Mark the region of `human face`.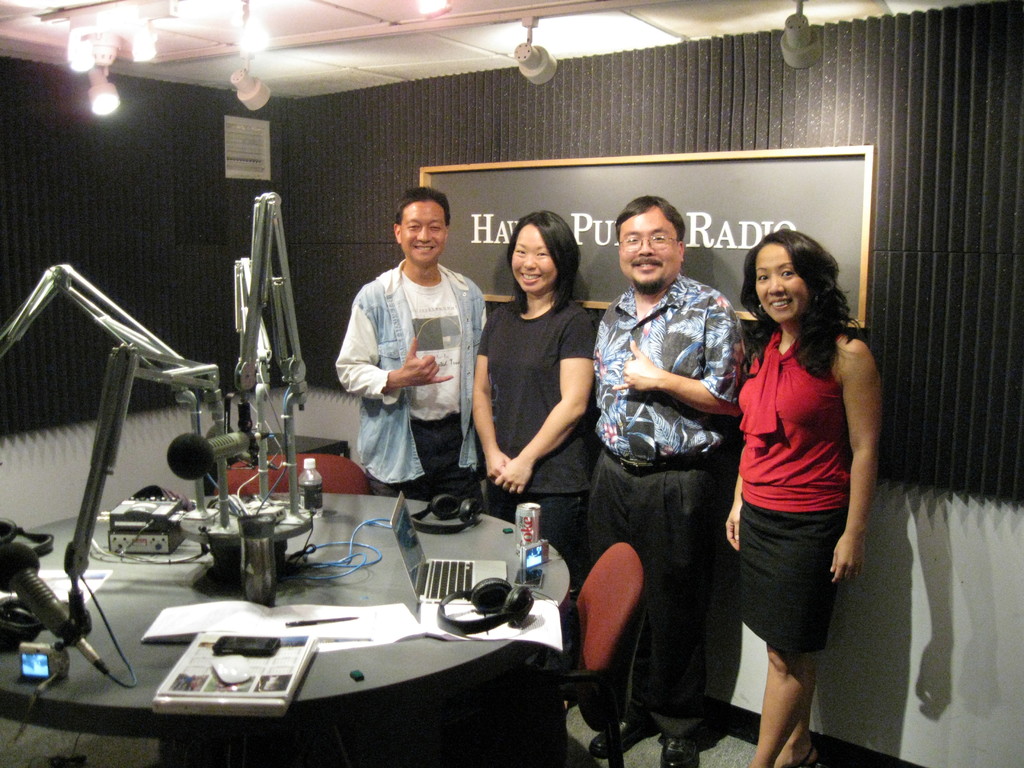
Region: <bbox>744, 241, 808, 324</bbox>.
